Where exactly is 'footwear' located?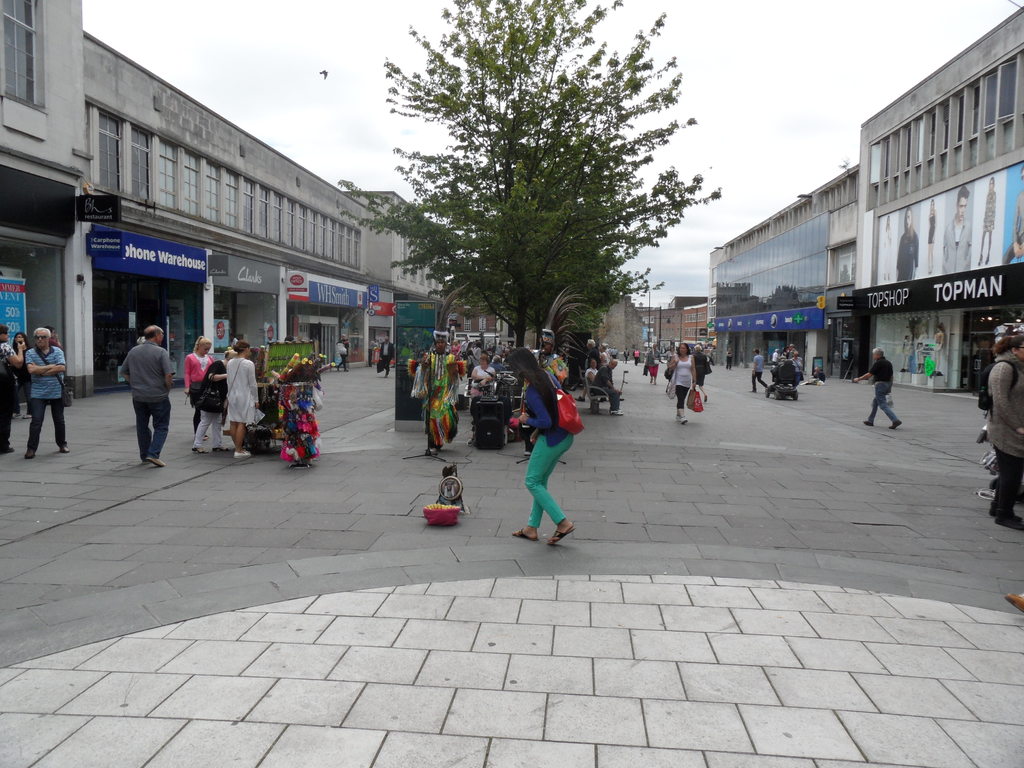
Its bounding box is bbox=[675, 416, 688, 426].
